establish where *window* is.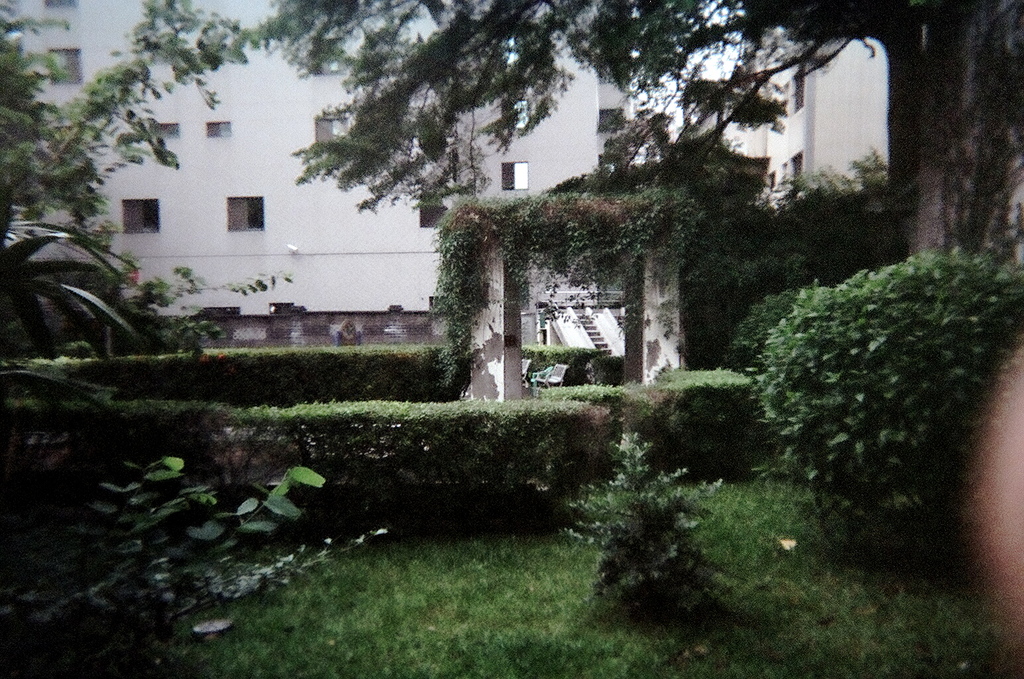
Established at [left=502, top=158, right=527, bottom=186].
